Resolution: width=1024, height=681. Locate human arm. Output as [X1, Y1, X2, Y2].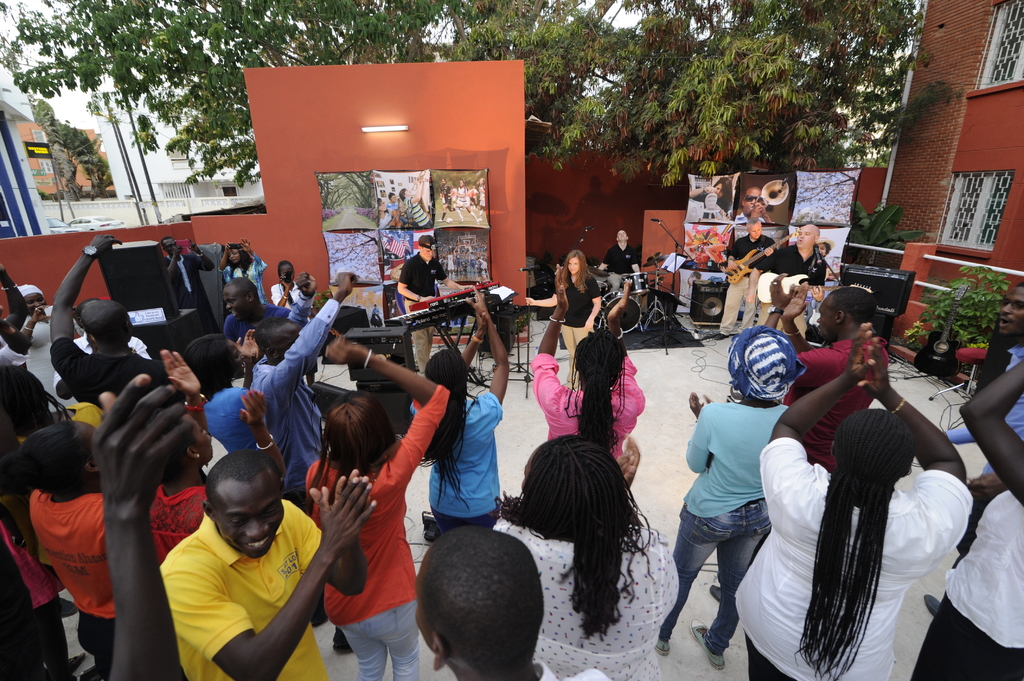
[150, 244, 187, 285].
